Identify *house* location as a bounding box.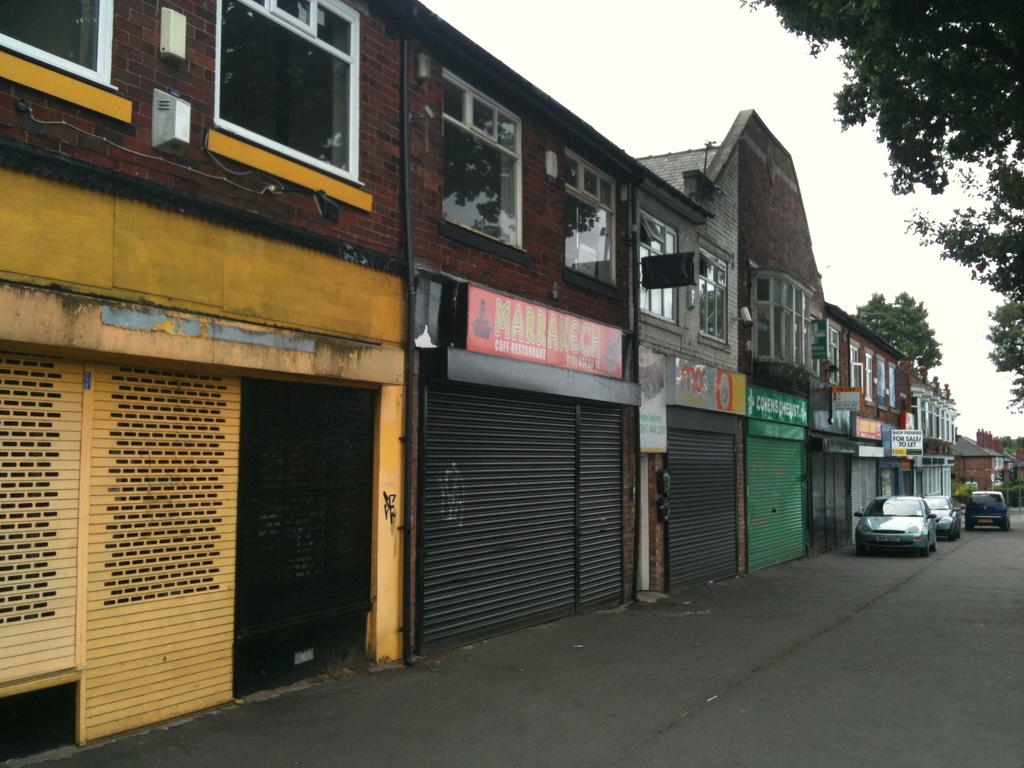
(410, 102, 826, 660).
